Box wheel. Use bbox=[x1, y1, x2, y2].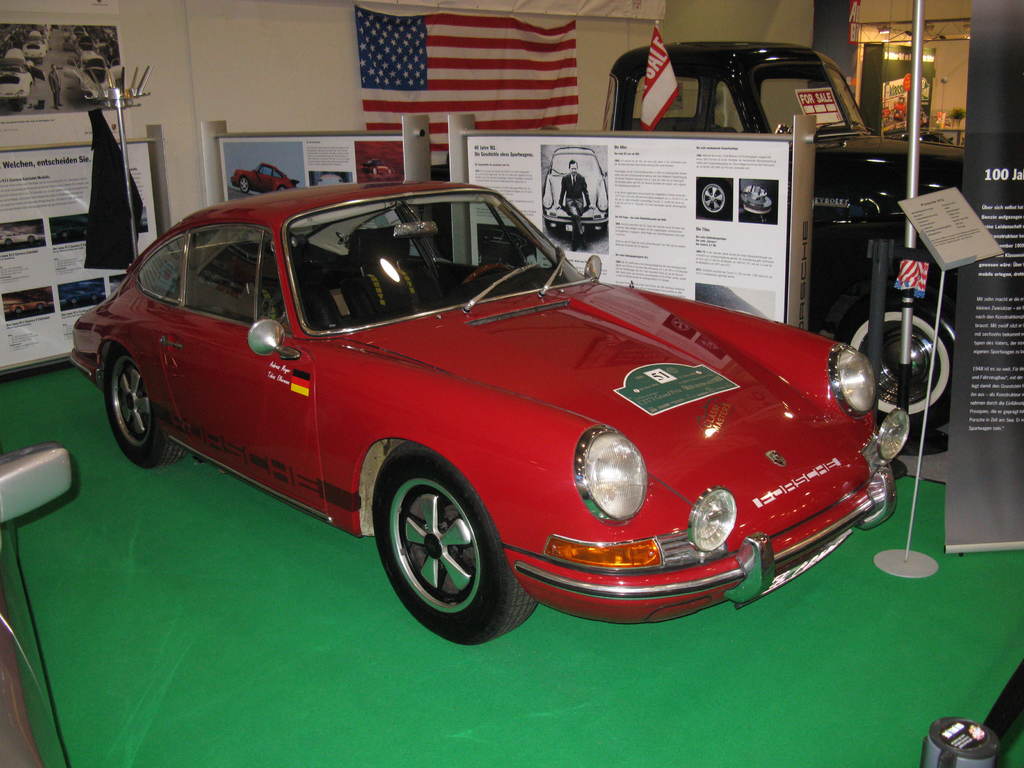
bbox=[102, 343, 191, 471].
